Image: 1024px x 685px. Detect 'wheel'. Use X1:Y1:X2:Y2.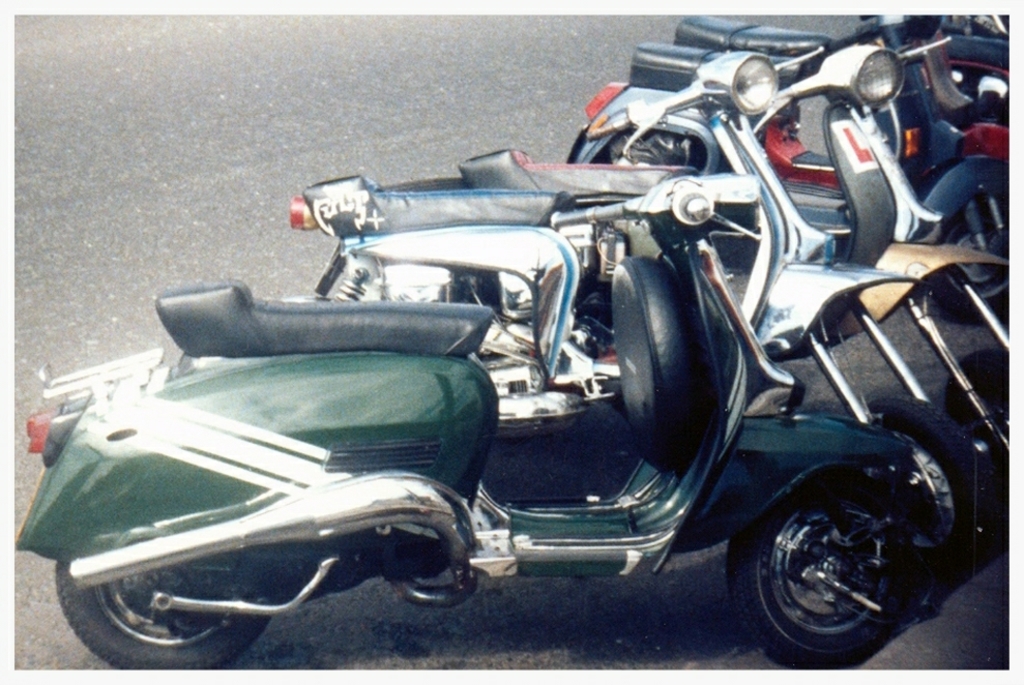
55:557:274:671.
